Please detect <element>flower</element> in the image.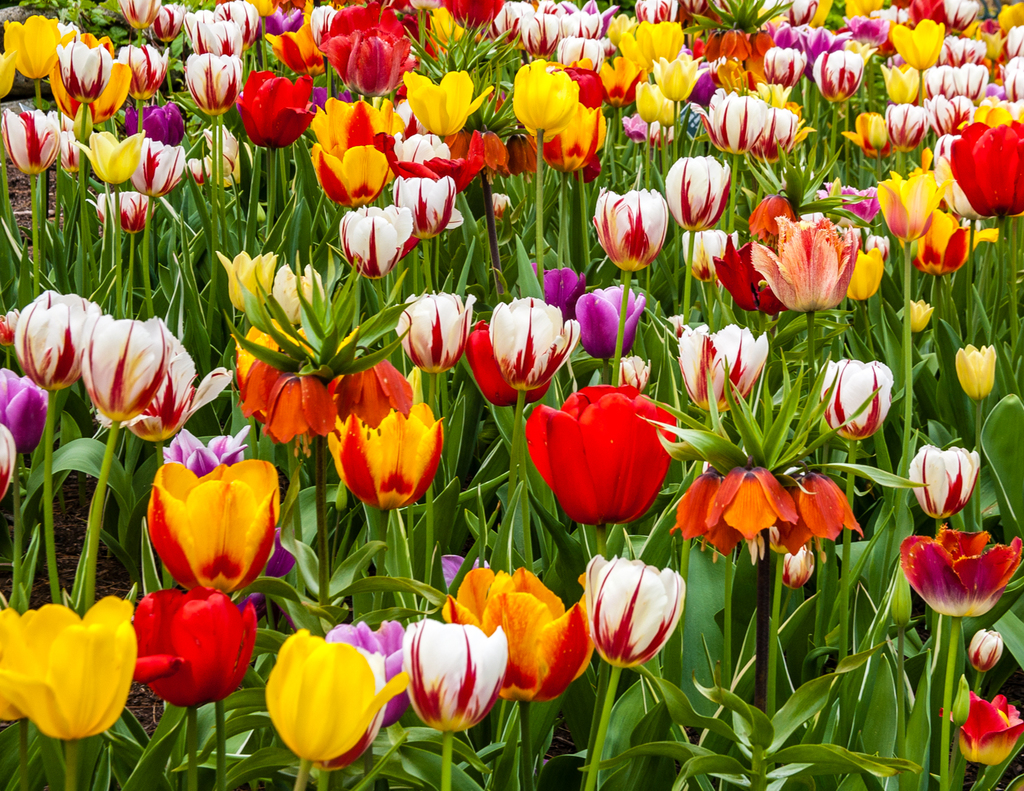
{"left": 128, "top": 585, "right": 258, "bottom": 707}.
